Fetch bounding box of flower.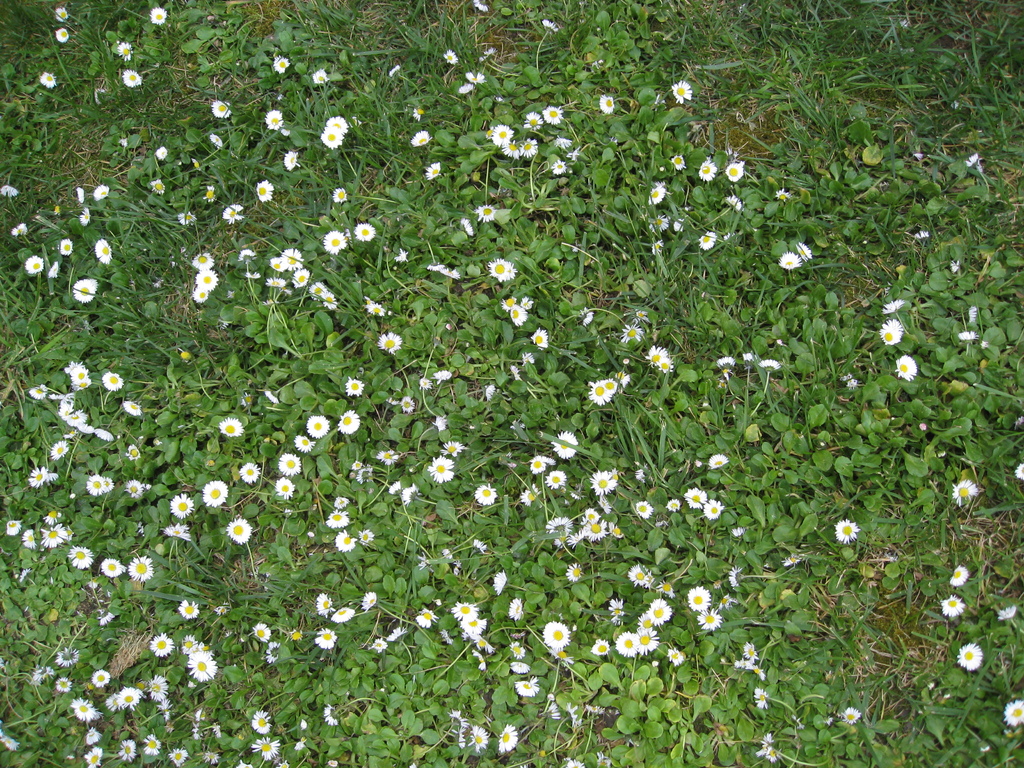
Bbox: bbox(602, 499, 615, 515).
